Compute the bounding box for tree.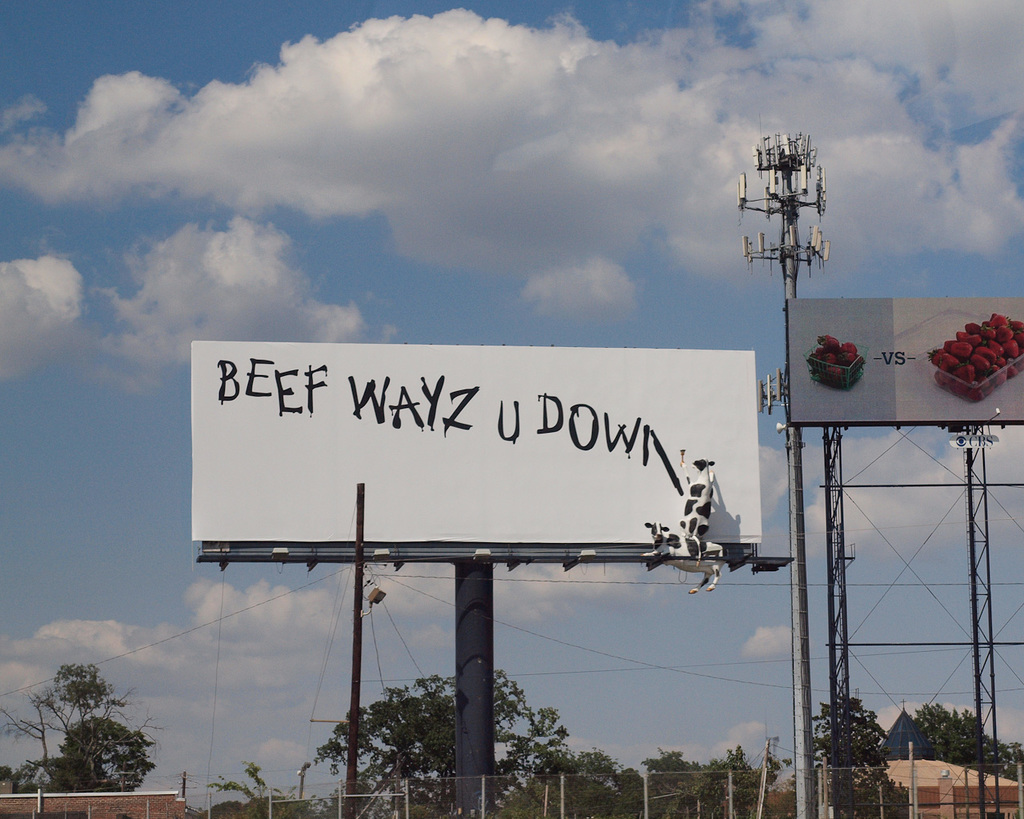
{"left": 54, "top": 709, "right": 162, "bottom": 792}.
